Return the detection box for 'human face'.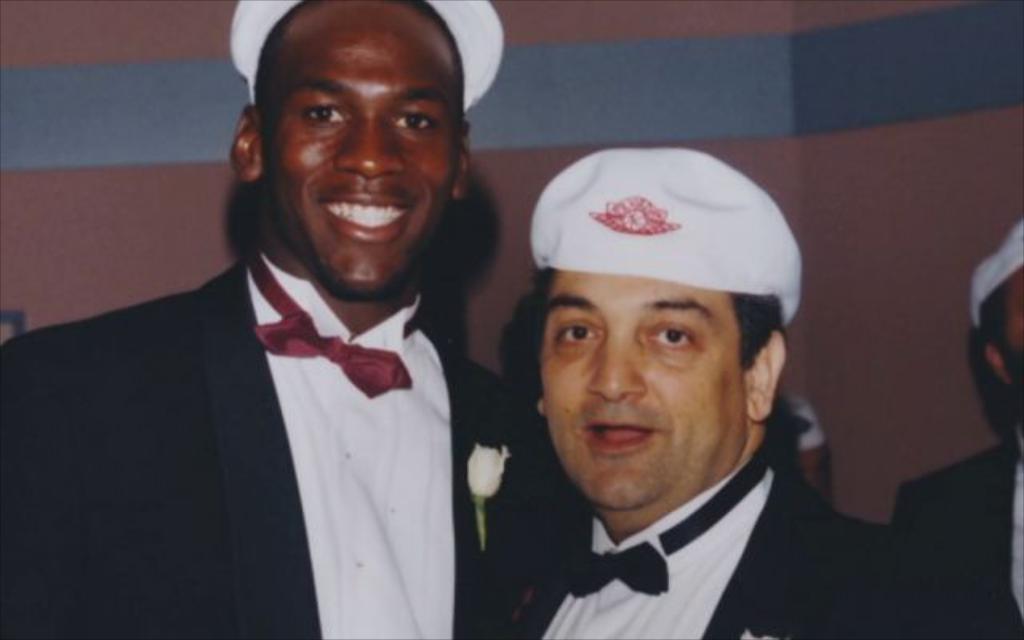
539 270 741 510.
